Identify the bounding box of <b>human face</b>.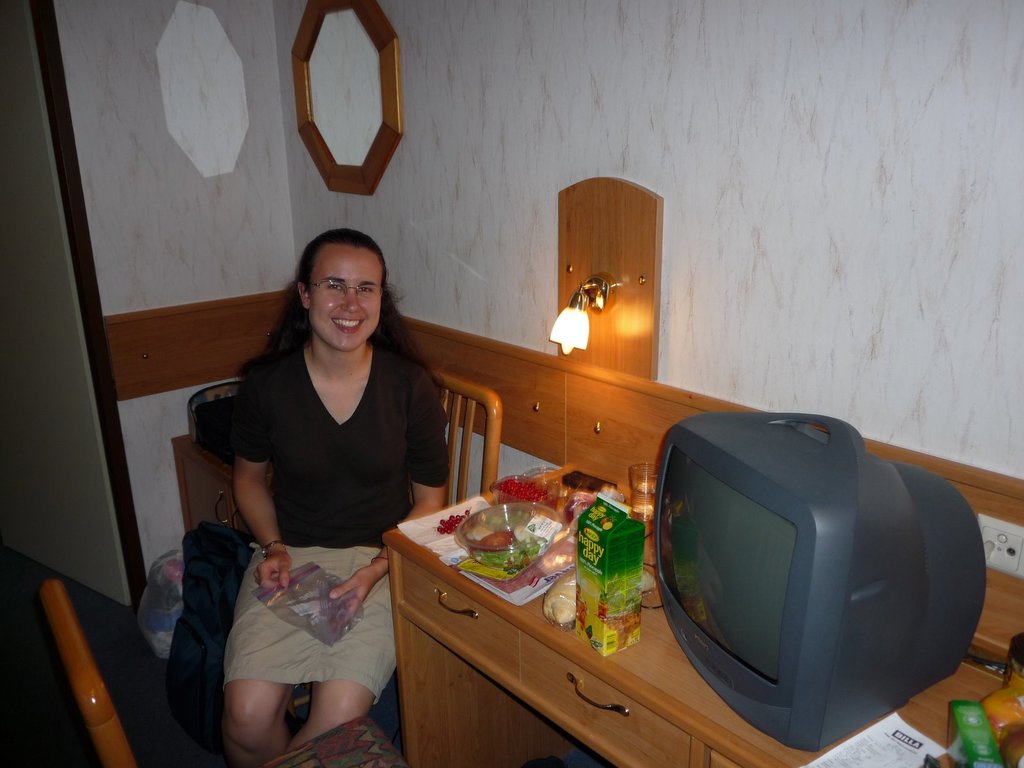
pyautogui.locateOnScreen(312, 240, 380, 351).
